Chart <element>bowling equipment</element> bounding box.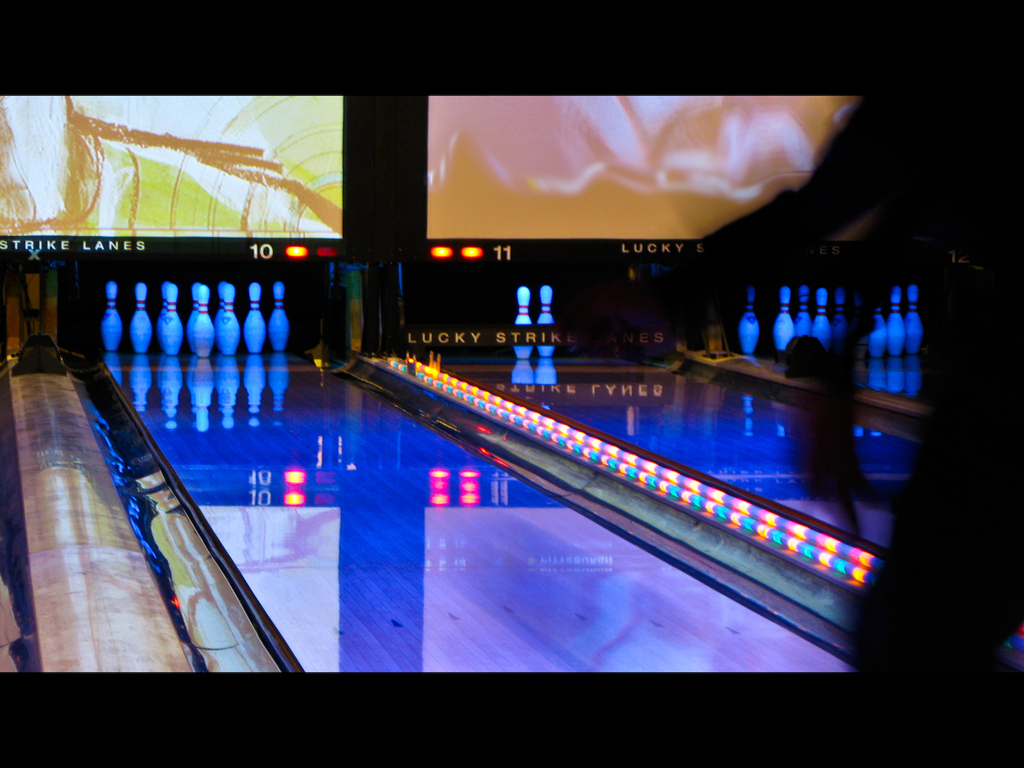
Charted: 537/279/561/367.
